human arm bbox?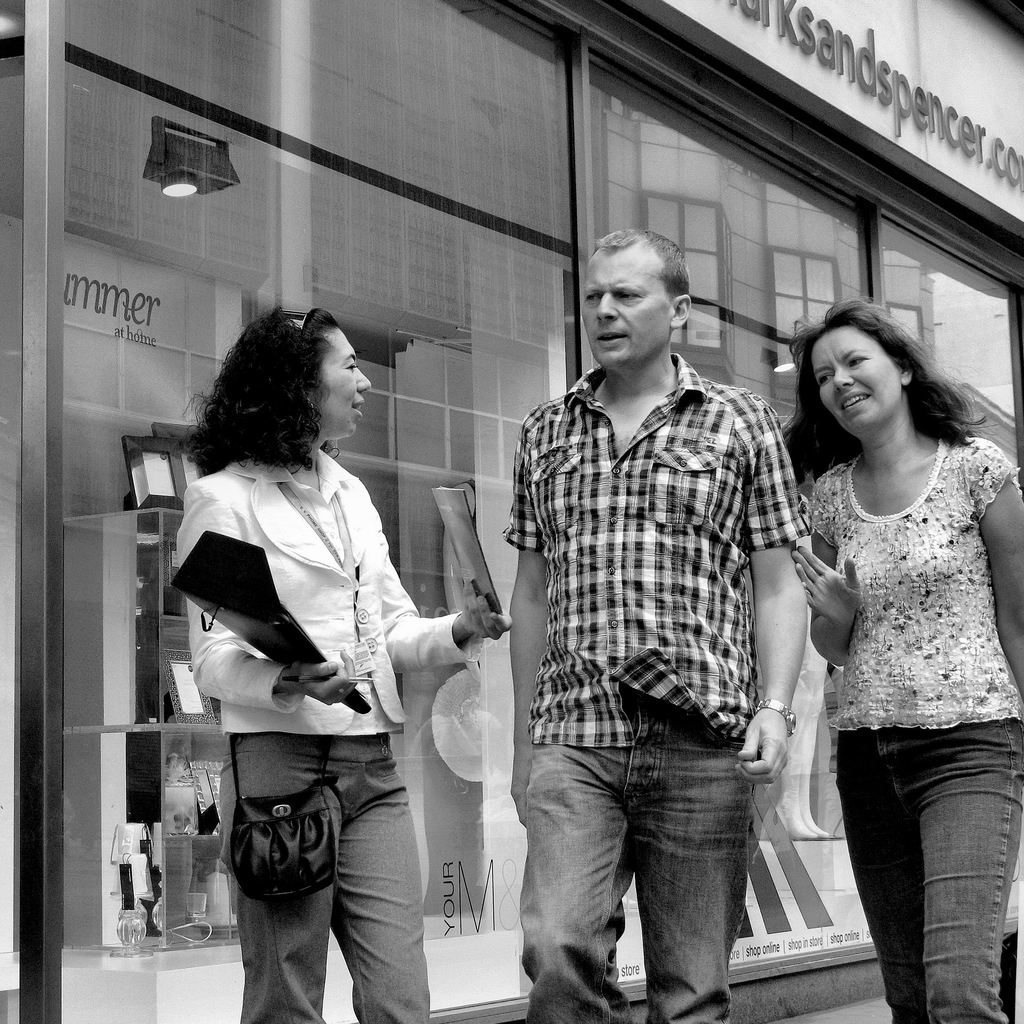
bbox=(977, 460, 1023, 679)
